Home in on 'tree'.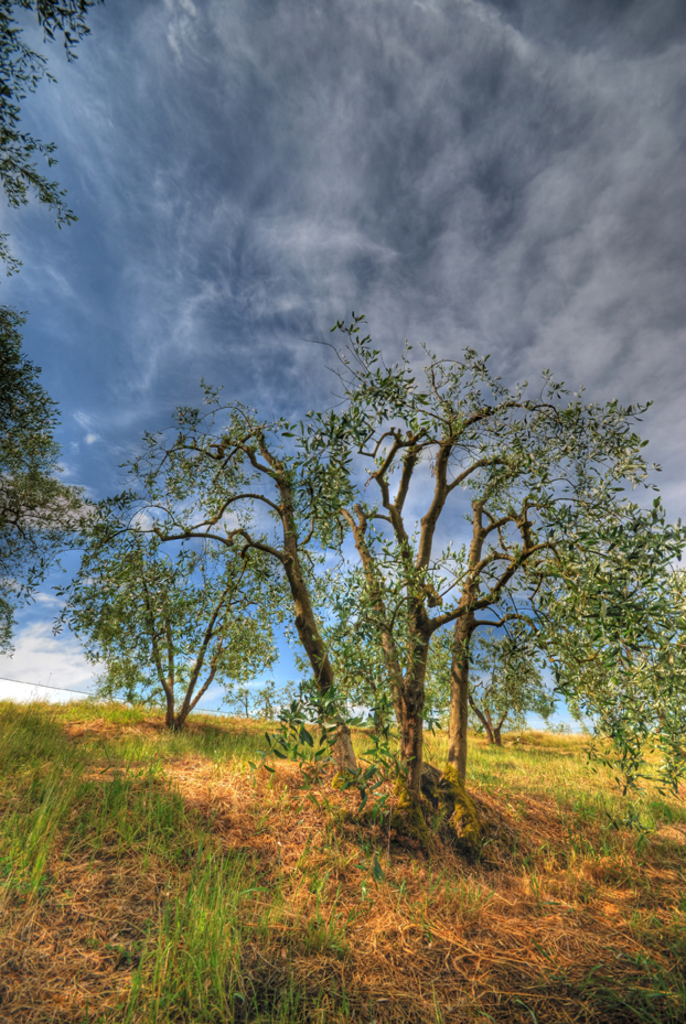
Homed in at (x1=0, y1=0, x2=115, y2=273).
